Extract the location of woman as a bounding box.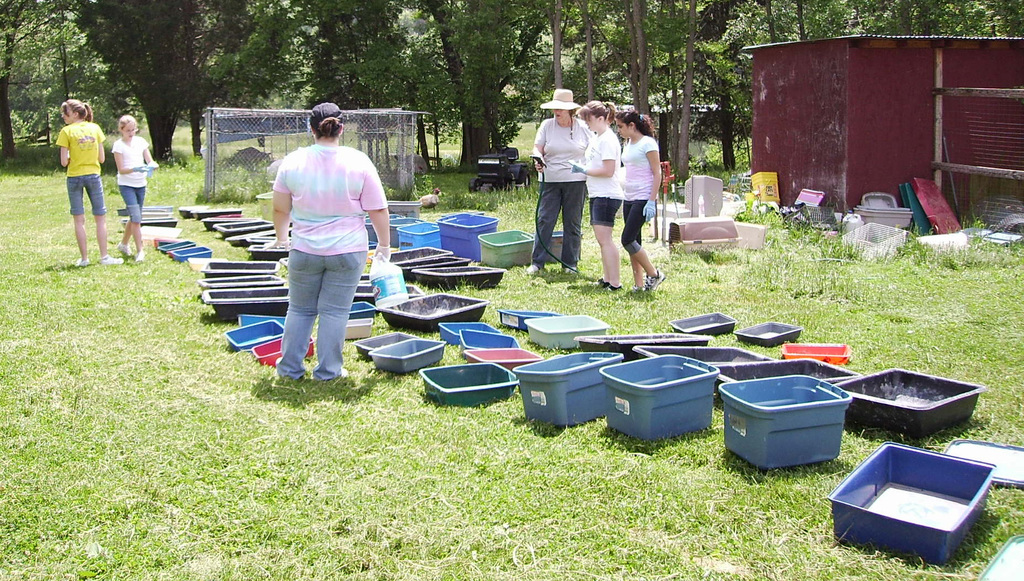
<box>243,107,388,382</box>.
